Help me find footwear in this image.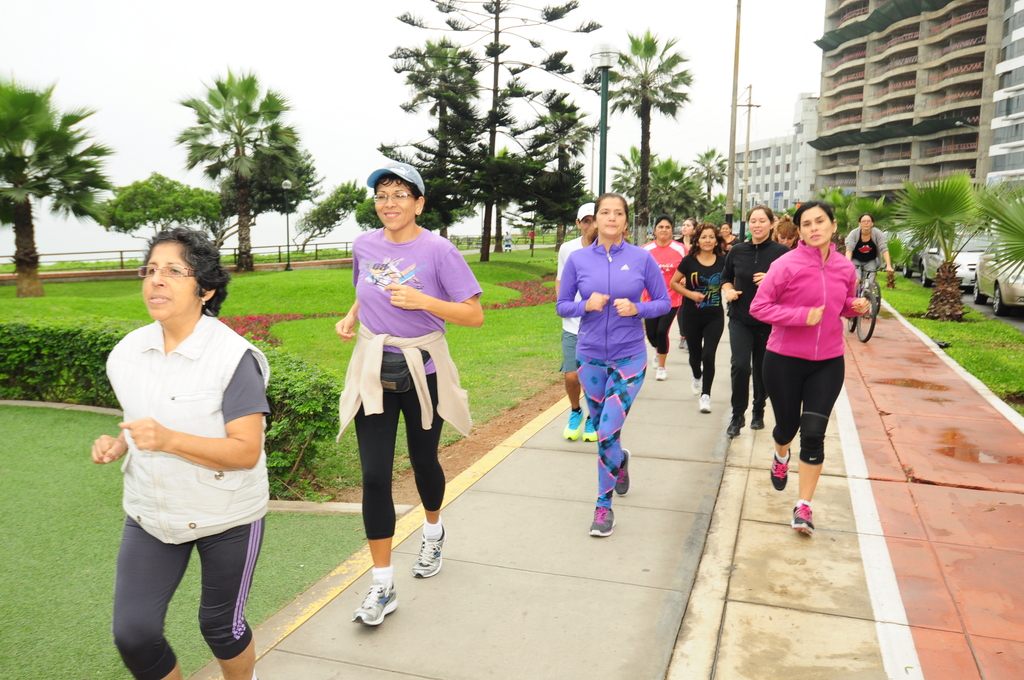
Found it: bbox(657, 364, 666, 380).
